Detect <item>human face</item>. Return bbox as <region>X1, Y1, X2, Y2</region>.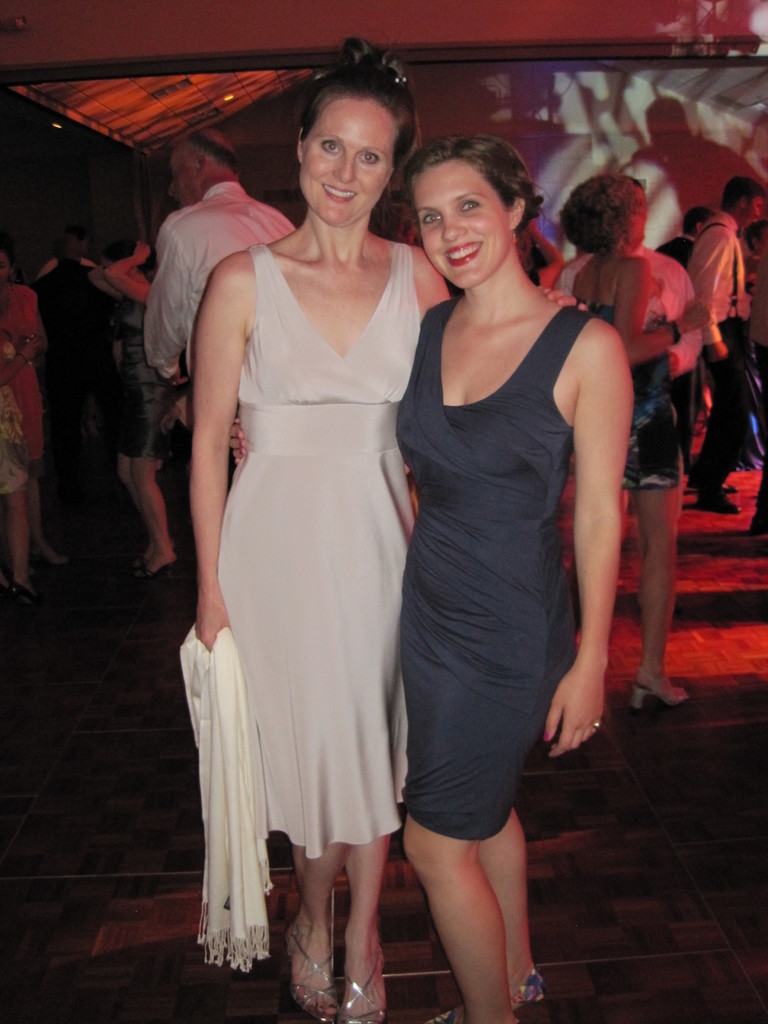
<region>294, 99, 401, 225</region>.
